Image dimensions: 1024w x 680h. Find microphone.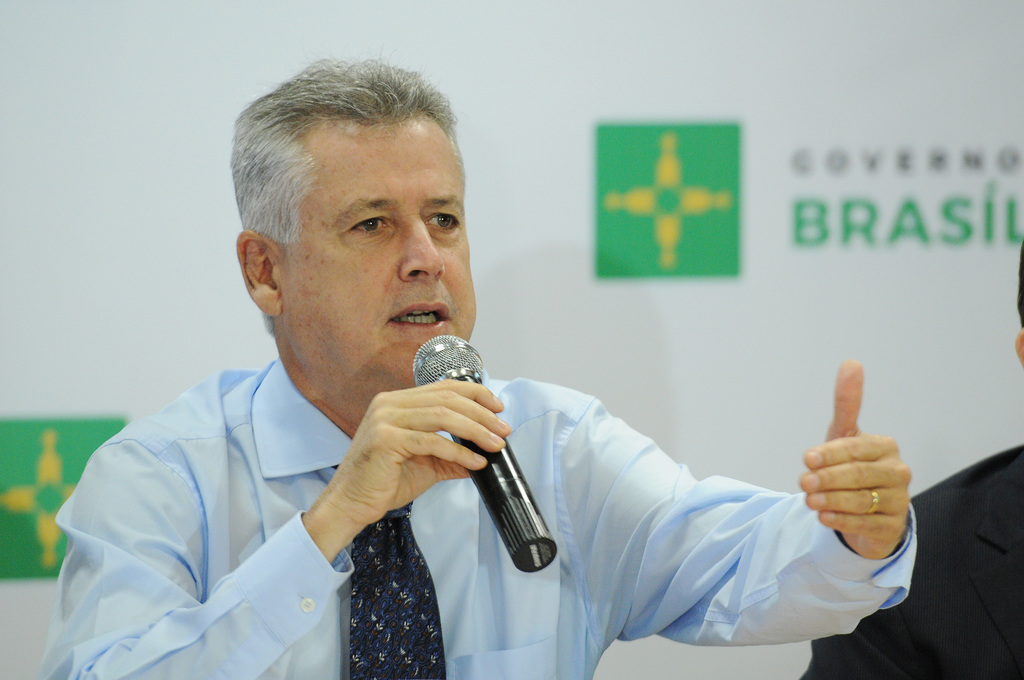
locate(404, 335, 565, 583).
